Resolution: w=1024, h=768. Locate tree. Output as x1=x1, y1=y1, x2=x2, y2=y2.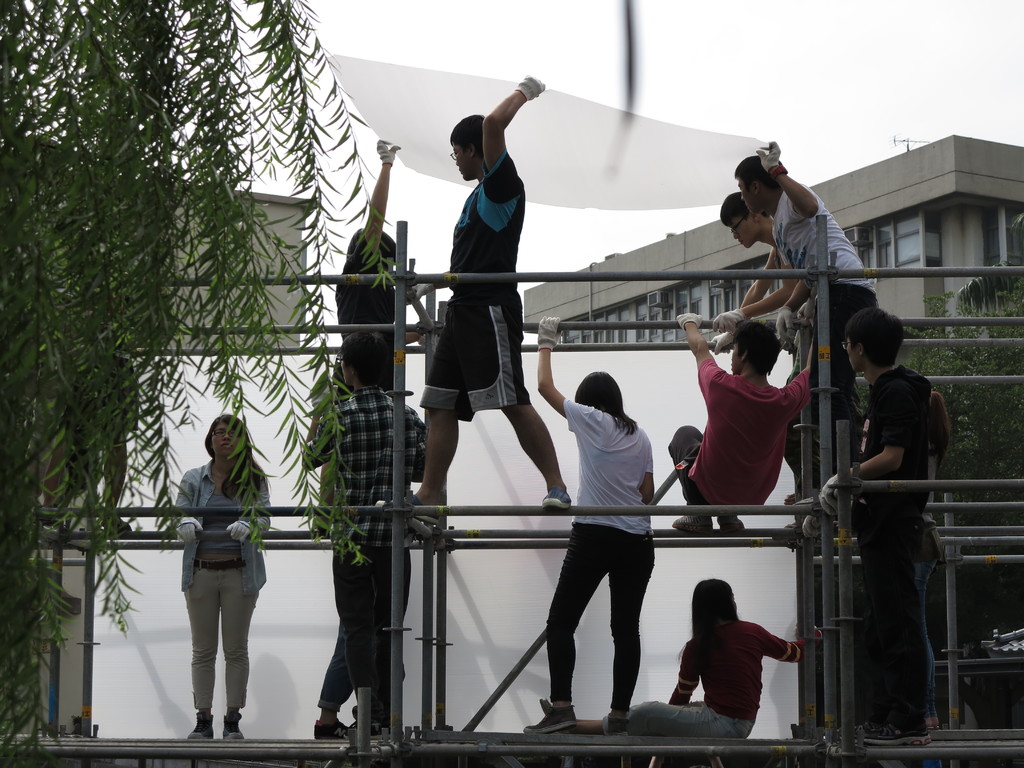
x1=952, y1=204, x2=1023, y2=317.
